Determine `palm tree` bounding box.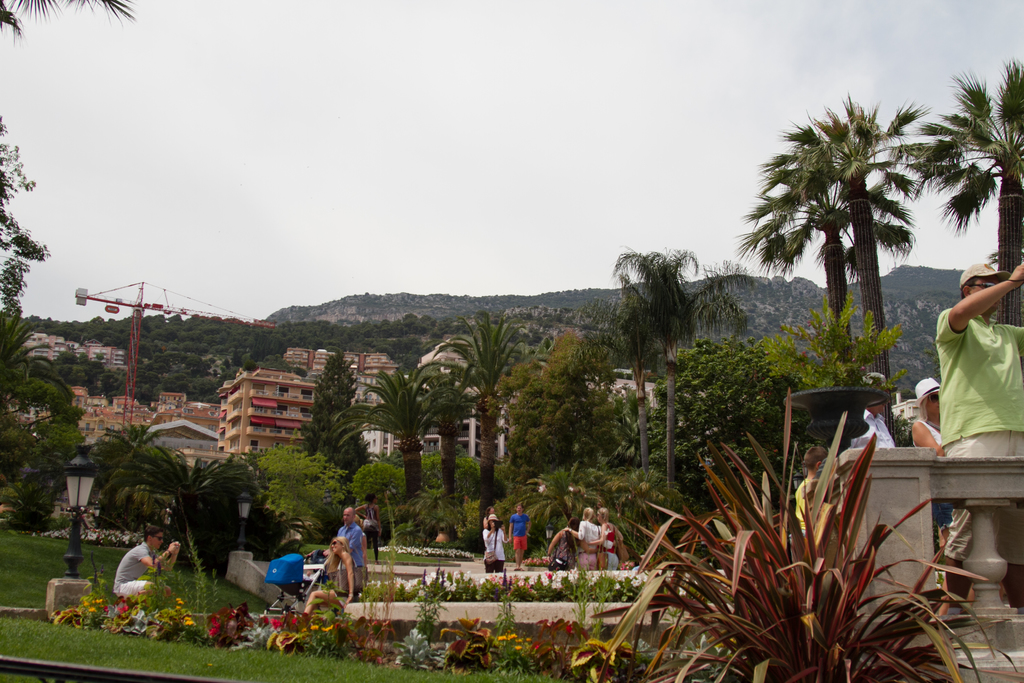
Determined: left=442, top=306, right=550, bottom=543.
